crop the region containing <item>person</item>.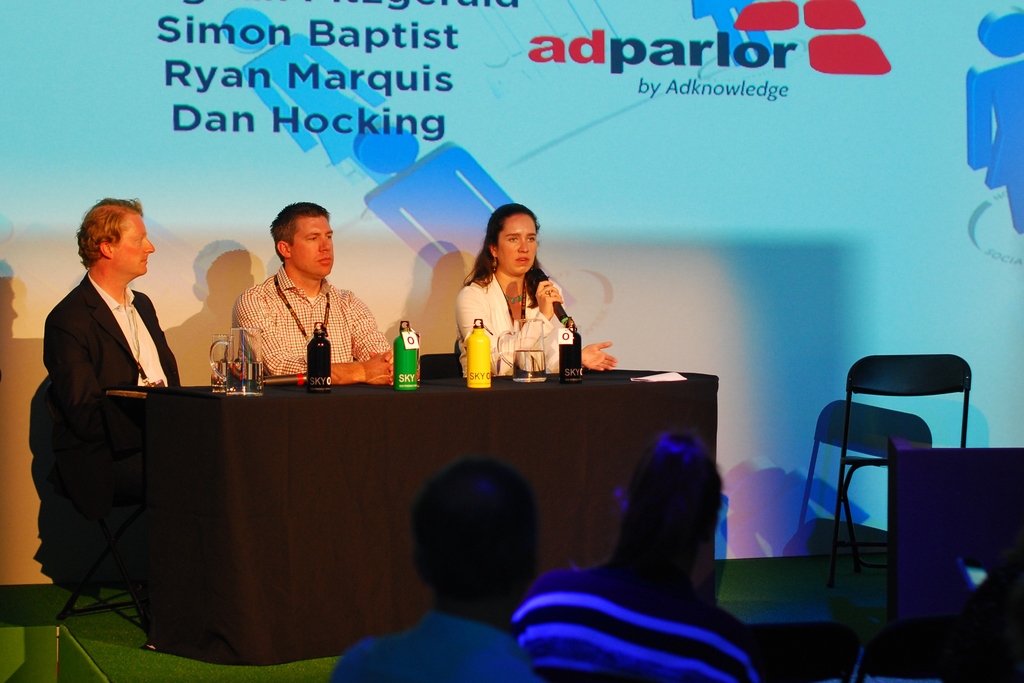
Crop region: (left=451, top=203, right=623, bottom=367).
